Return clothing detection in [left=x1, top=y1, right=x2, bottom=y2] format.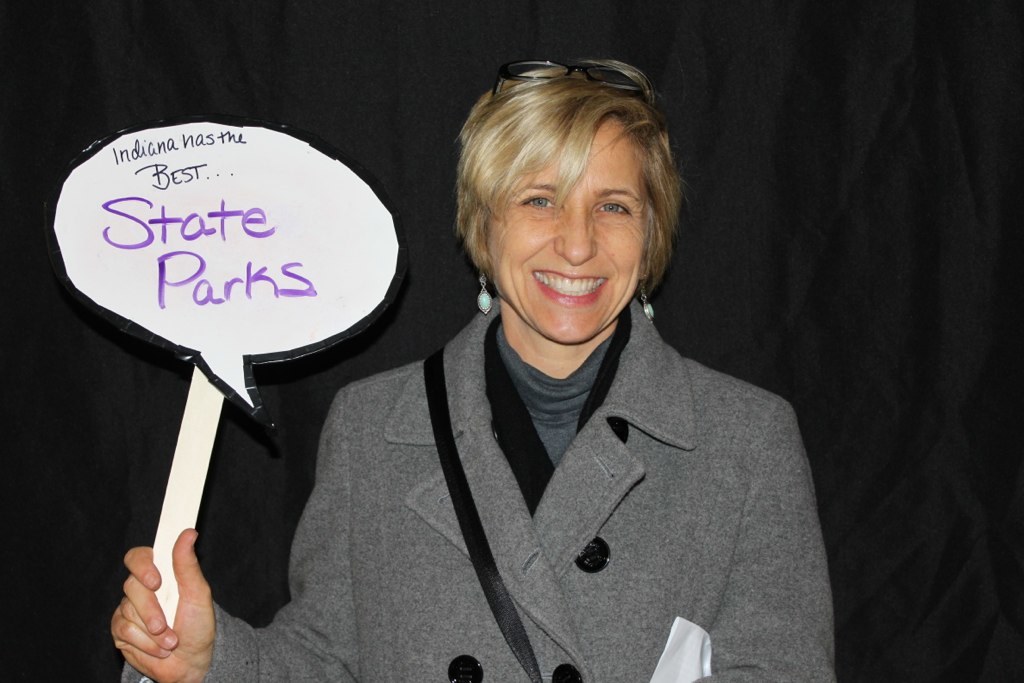
[left=429, top=277, right=857, bottom=672].
